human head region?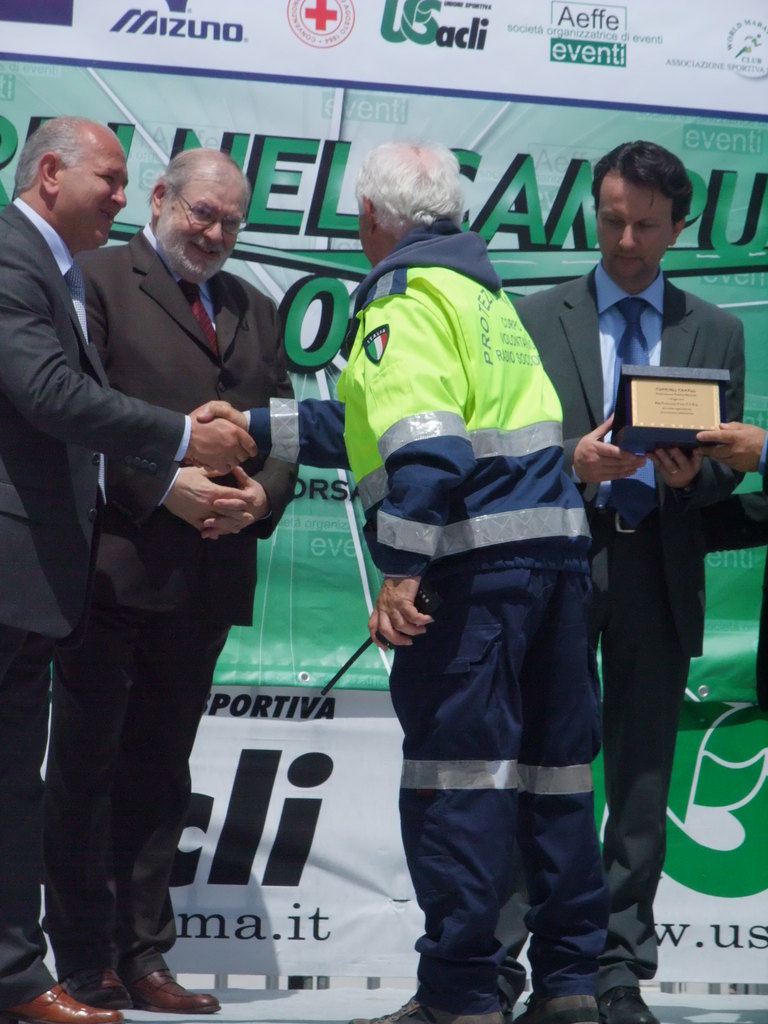
<region>145, 148, 252, 279</region>
